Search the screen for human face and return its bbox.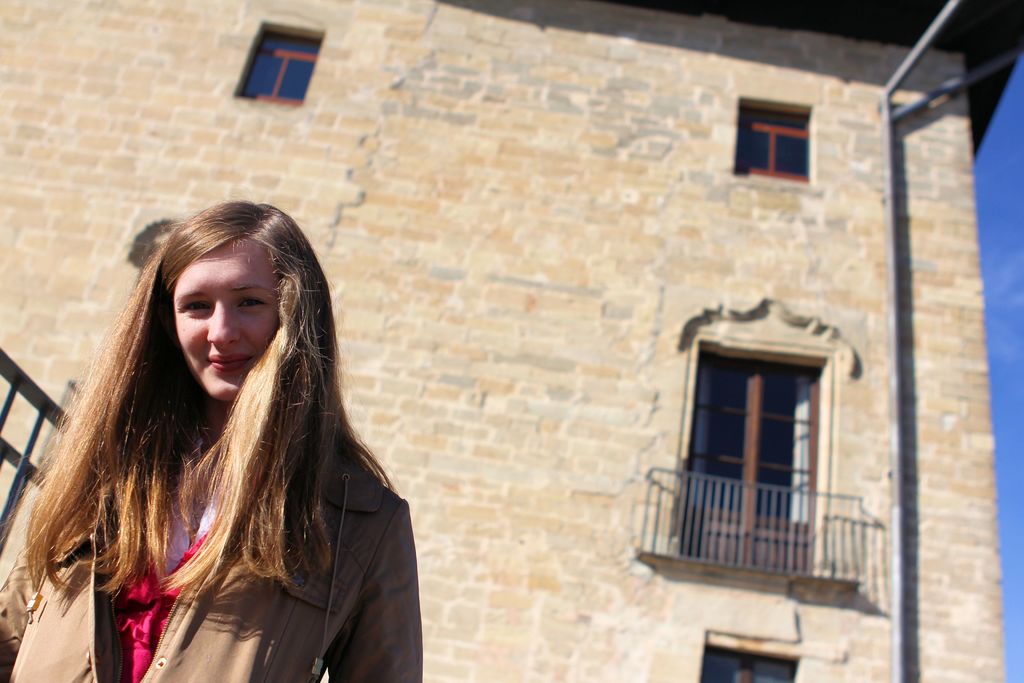
Found: 173,242,271,397.
